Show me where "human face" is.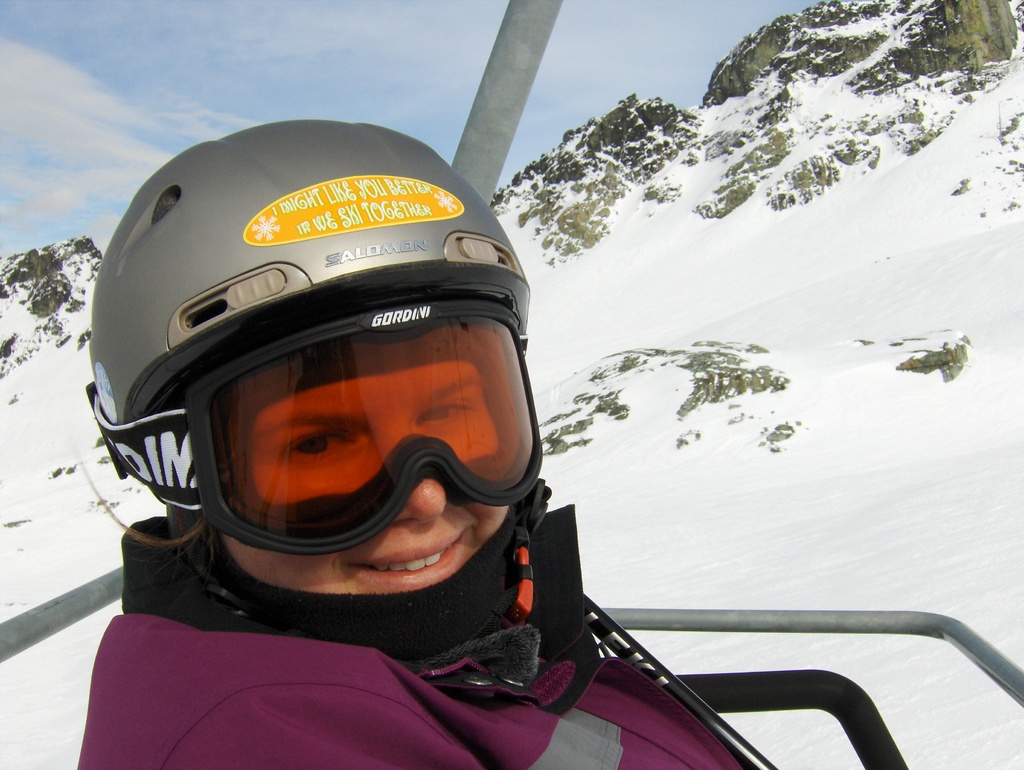
"human face" is at detection(219, 339, 512, 596).
